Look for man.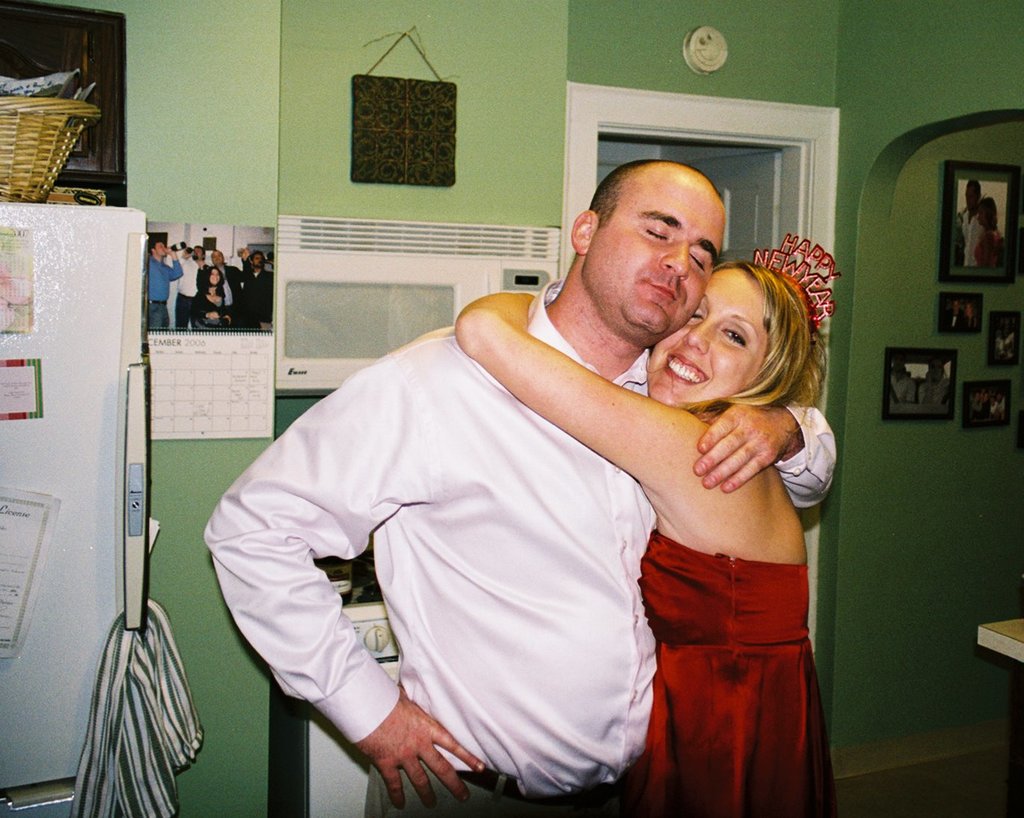
Found: <bbox>251, 248, 274, 332</bbox>.
